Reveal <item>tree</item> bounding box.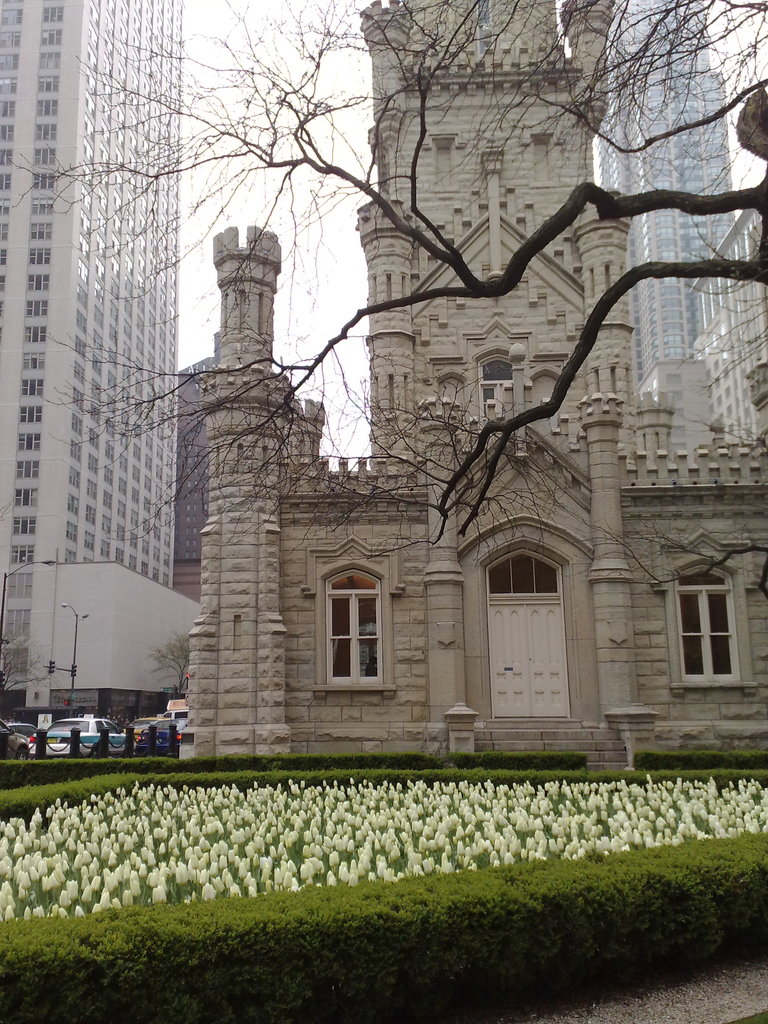
Revealed: x1=0, y1=637, x2=51, y2=712.
